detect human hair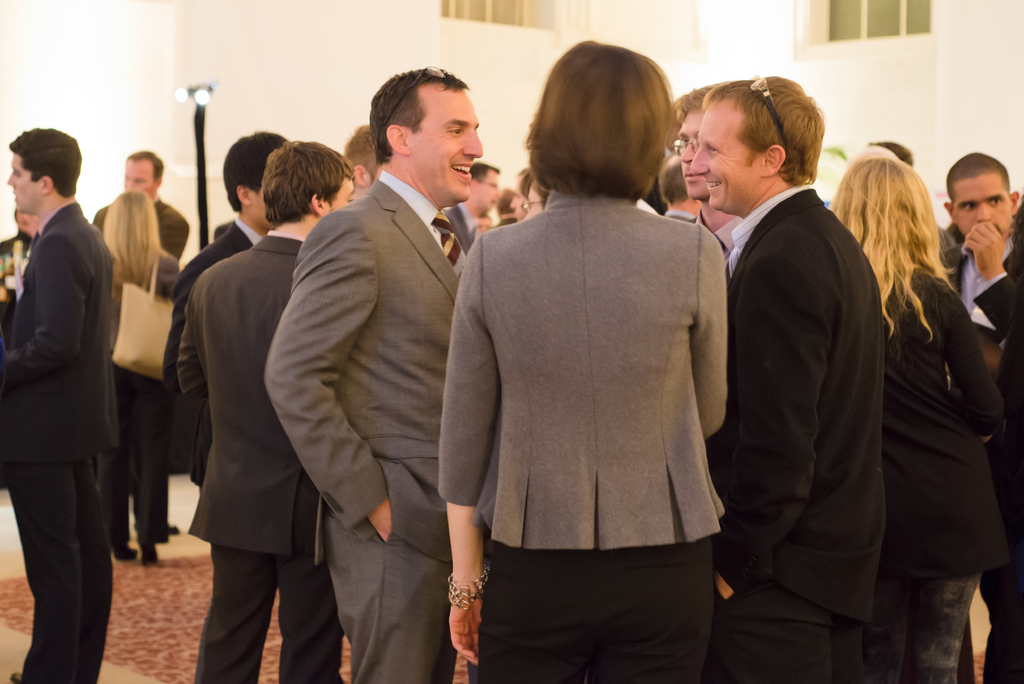
945/149/1013/208
